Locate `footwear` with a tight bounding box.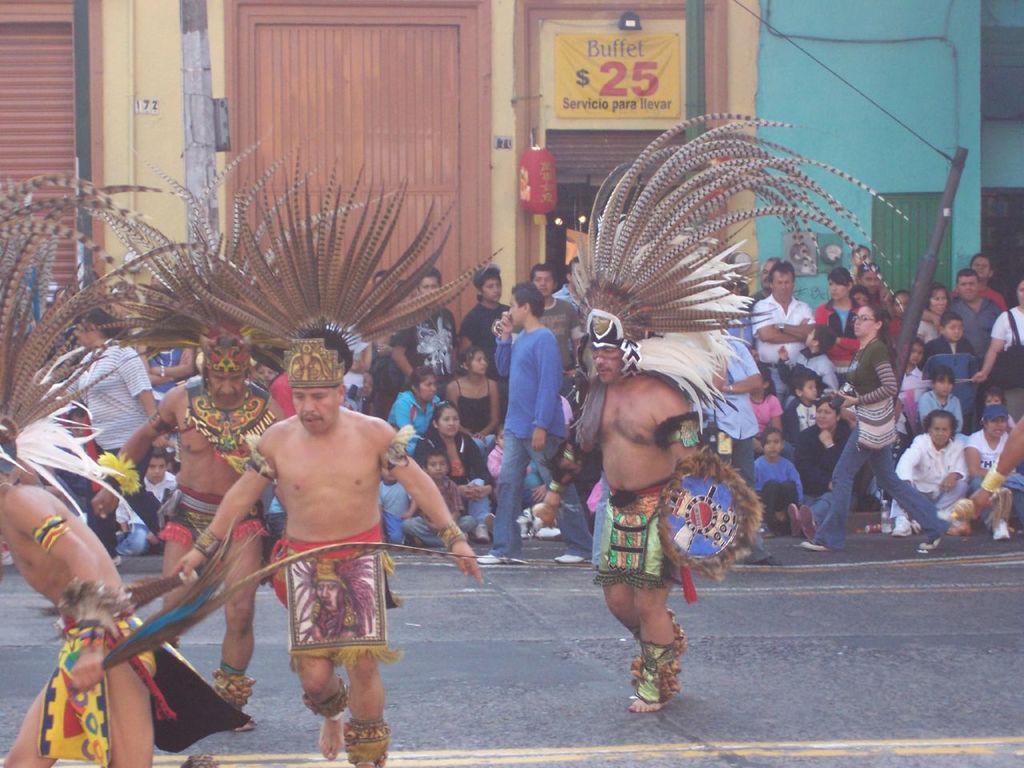
left=802, top=543, right=830, bottom=553.
